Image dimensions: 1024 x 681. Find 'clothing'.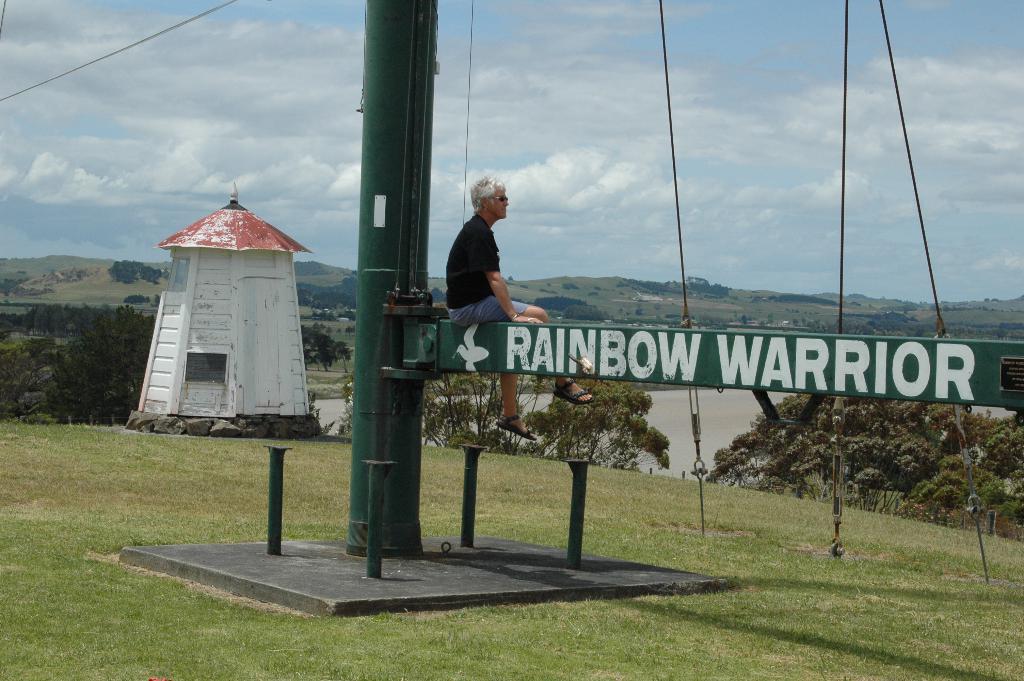
449/183/527/330.
